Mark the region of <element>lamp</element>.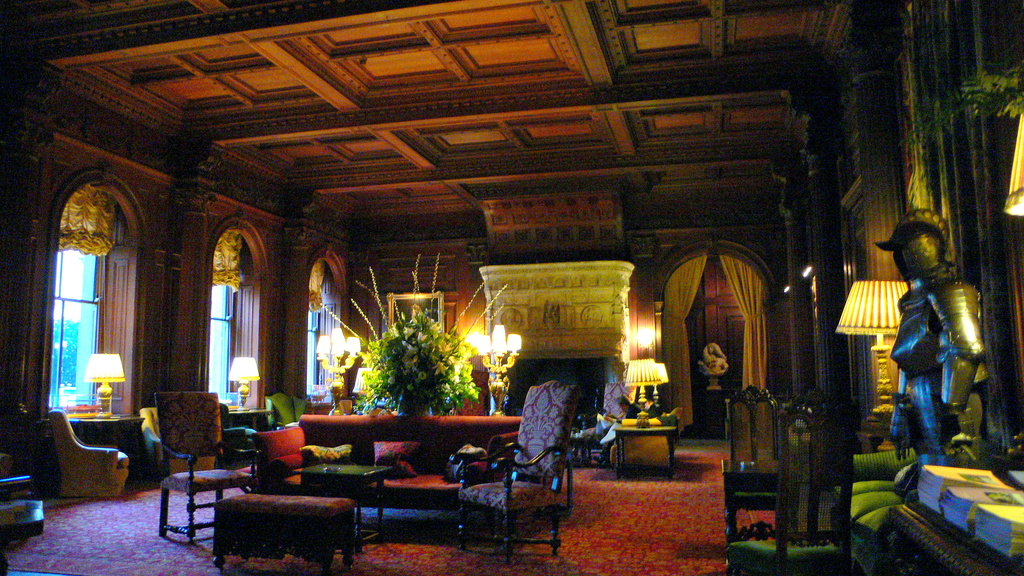
Region: (625,359,663,429).
